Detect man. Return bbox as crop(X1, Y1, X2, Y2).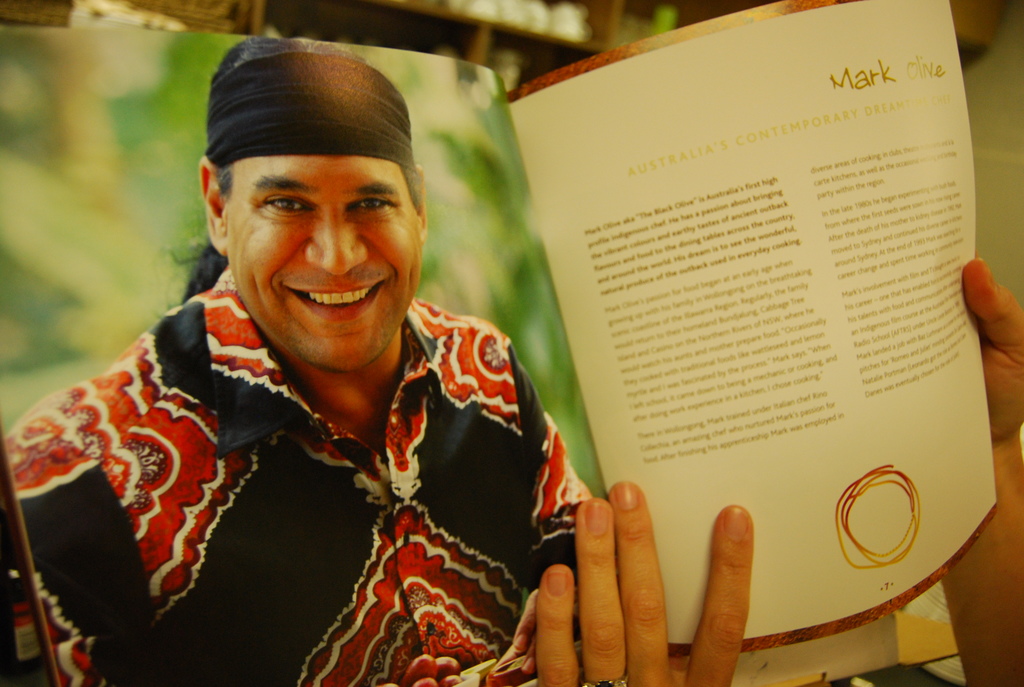
crop(3, 35, 613, 685).
